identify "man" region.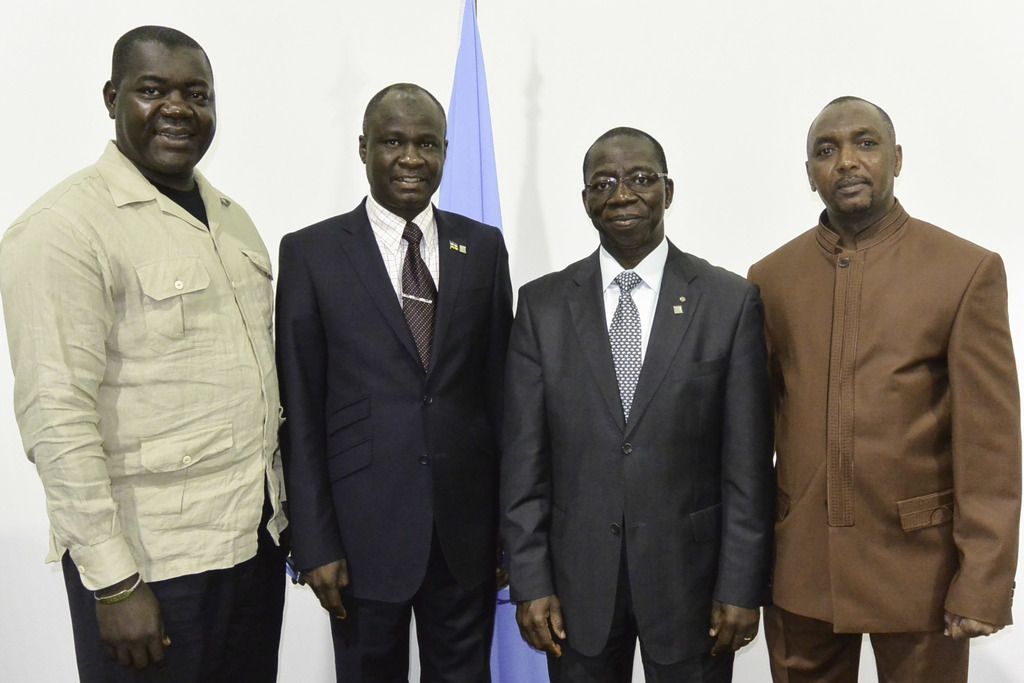
Region: (747,48,1021,682).
